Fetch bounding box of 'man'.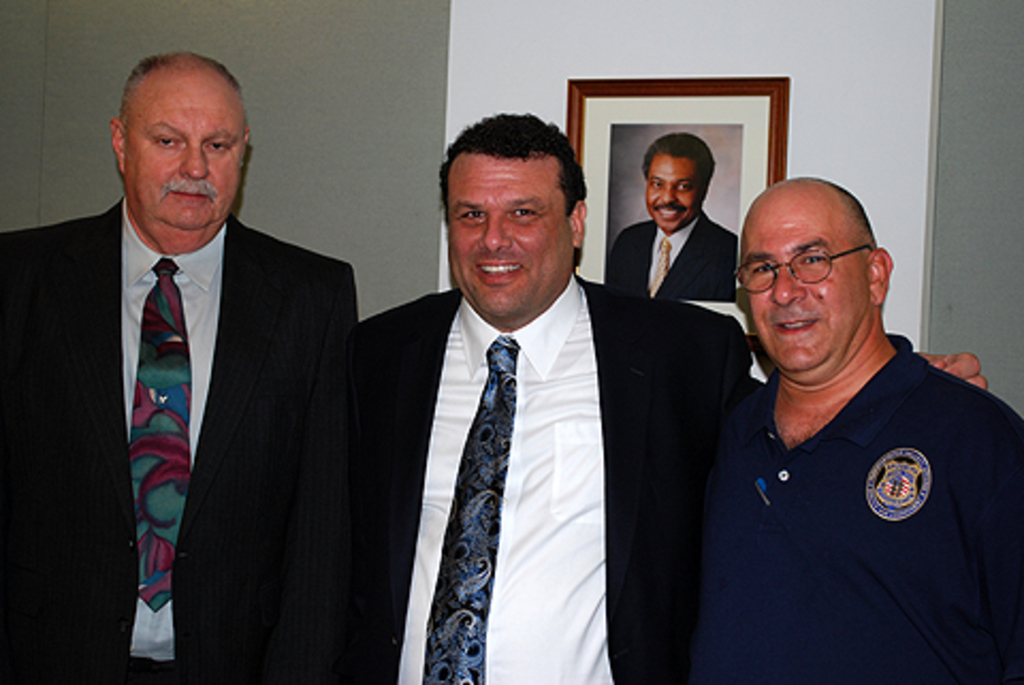
Bbox: box(604, 132, 738, 303).
